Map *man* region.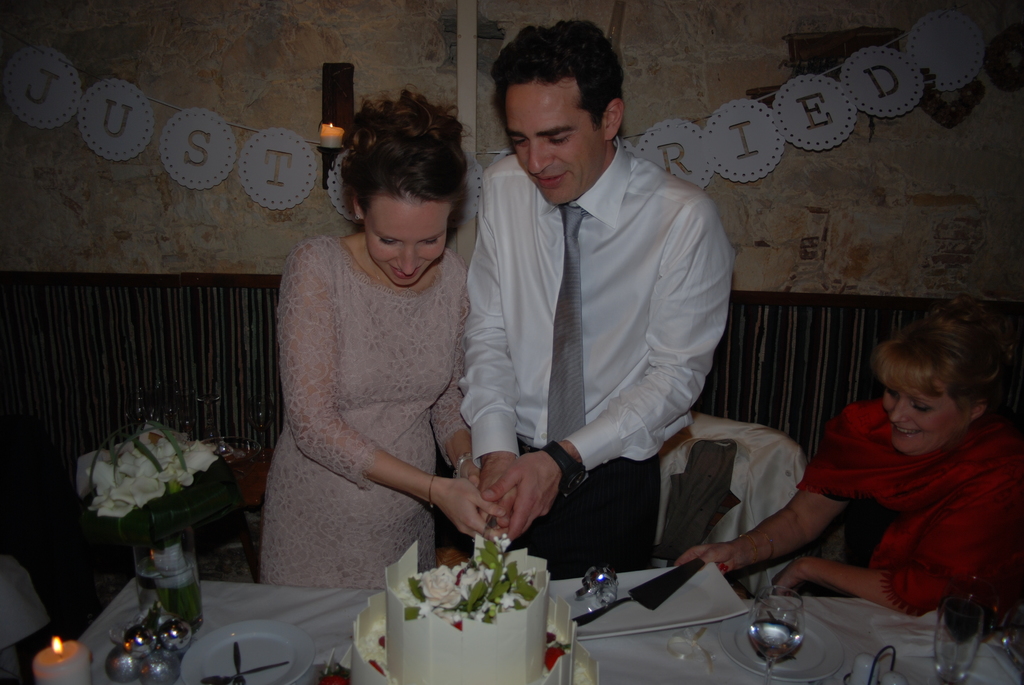
Mapped to 461,20,748,603.
